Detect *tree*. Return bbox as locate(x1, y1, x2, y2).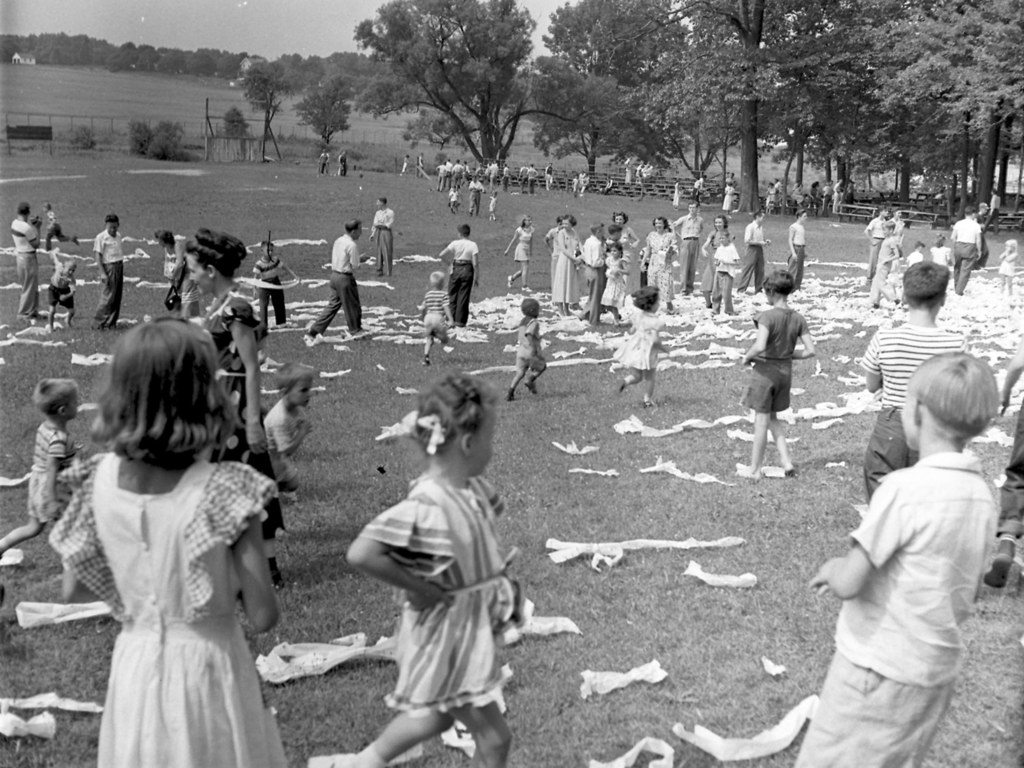
locate(234, 63, 305, 166).
